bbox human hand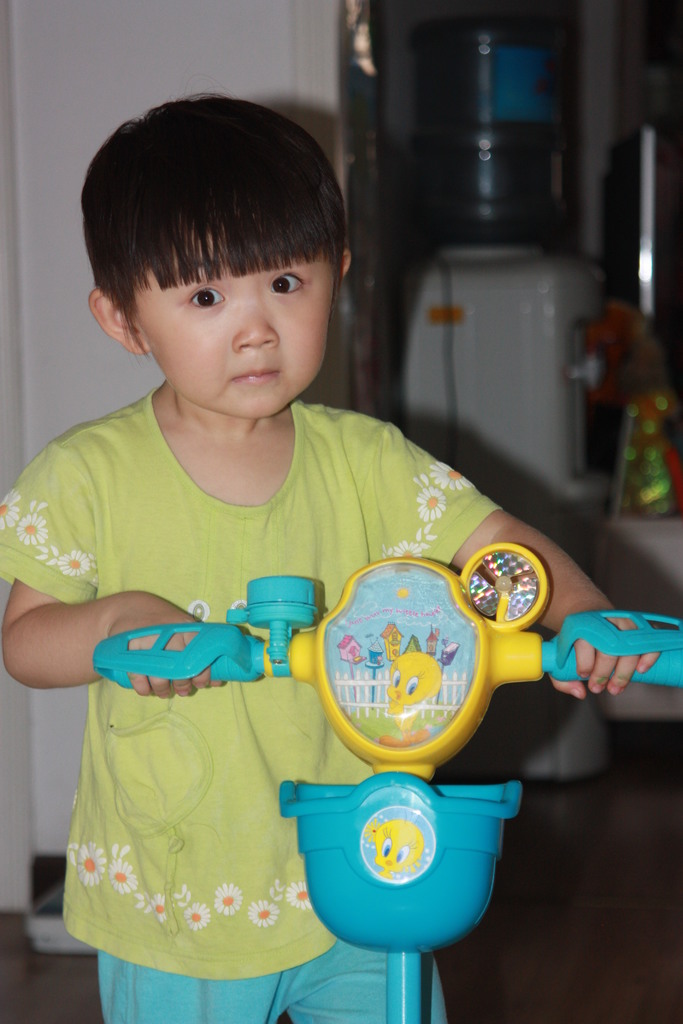
{"x1": 108, "y1": 593, "x2": 227, "y2": 701}
